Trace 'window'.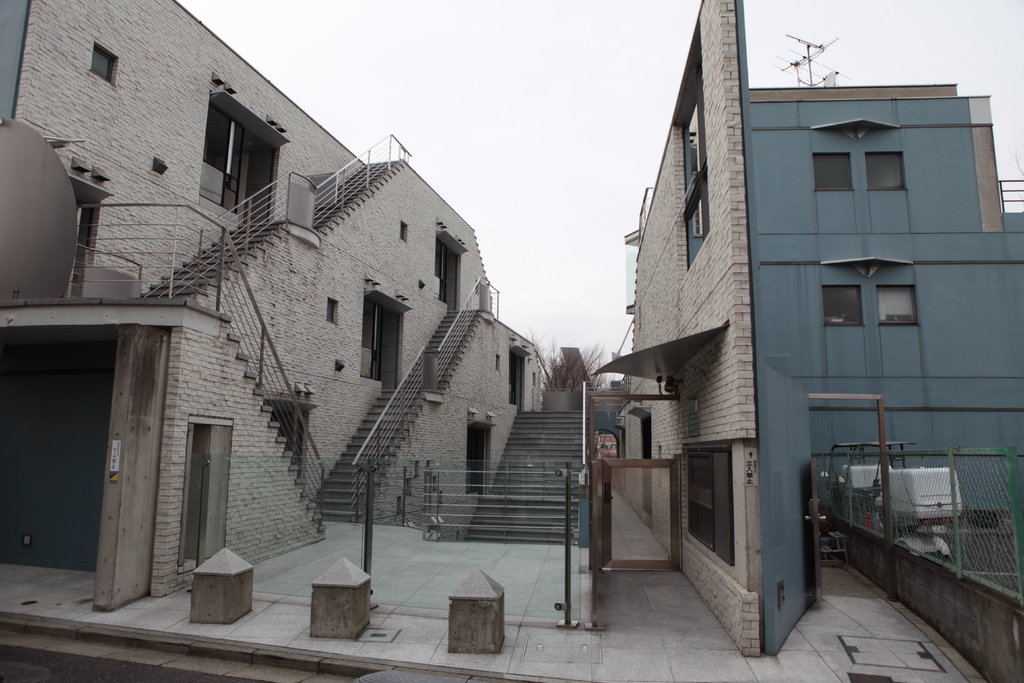
Traced to 860, 152, 904, 193.
